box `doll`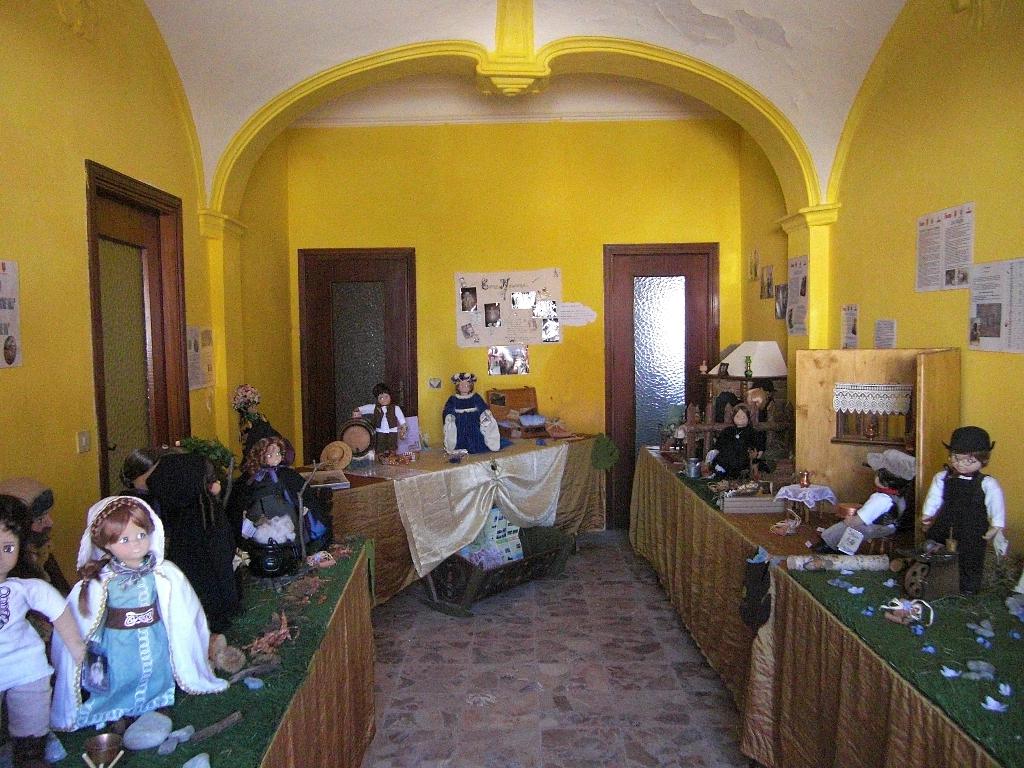
box(118, 449, 150, 502)
